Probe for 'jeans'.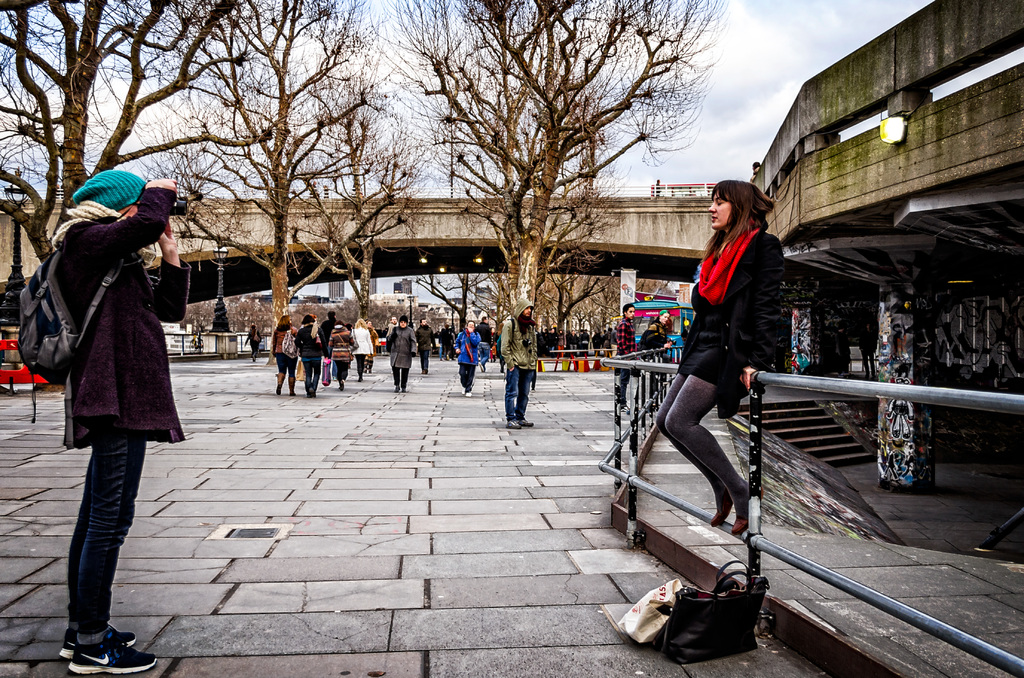
Probe result: {"x1": 44, "y1": 420, "x2": 143, "y2": 649}.
